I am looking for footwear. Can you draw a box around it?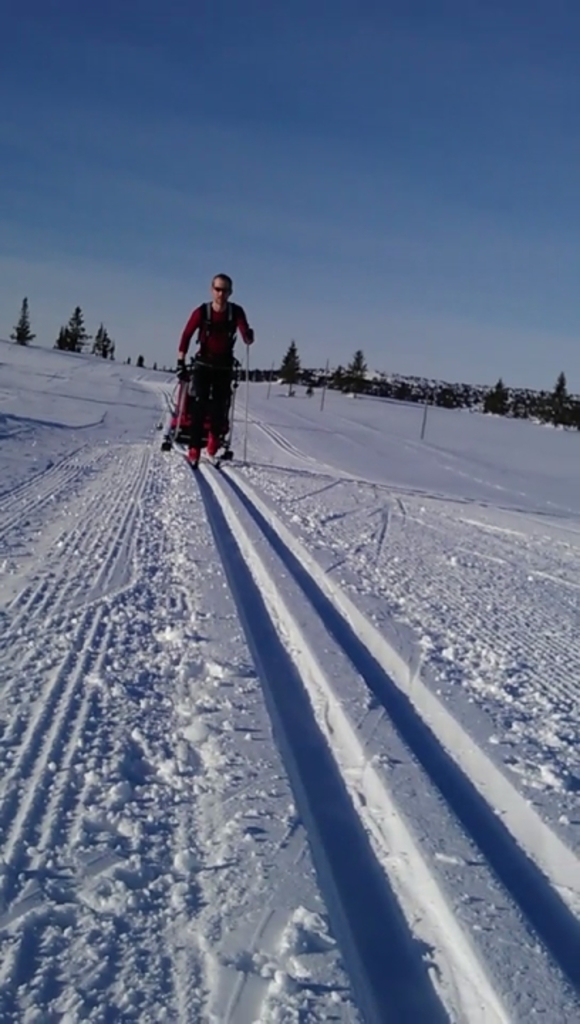
Sure, the bounding box is box(189, 462, 196, 474).
